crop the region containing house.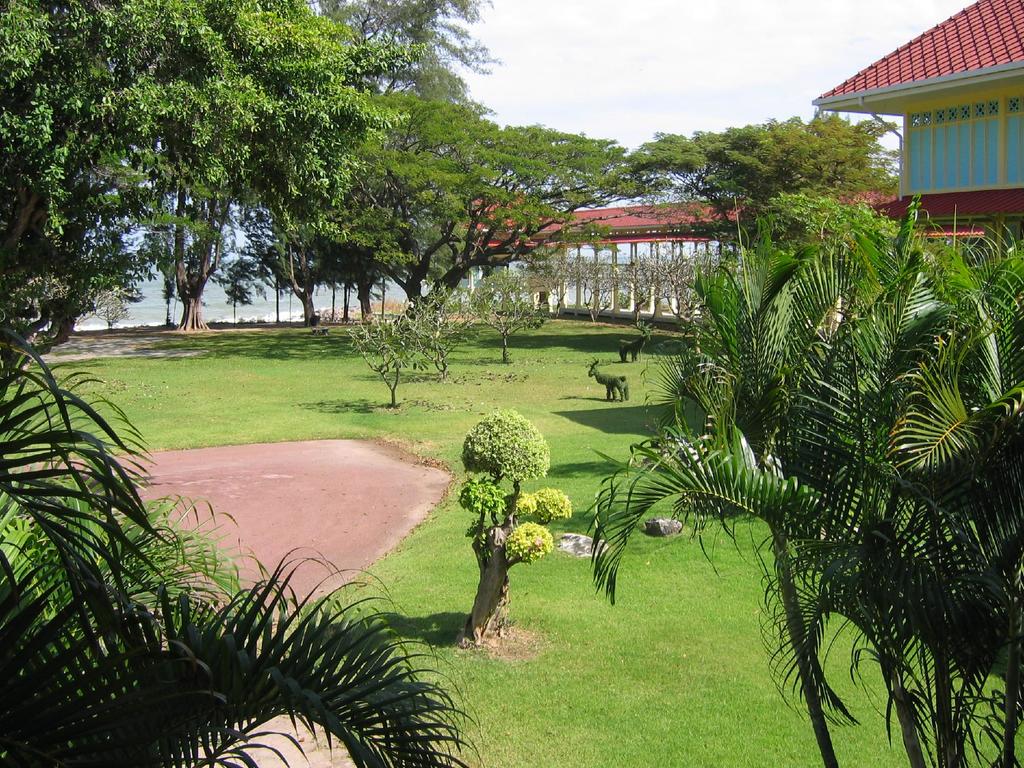
Crop region: 452:209:767:338.
